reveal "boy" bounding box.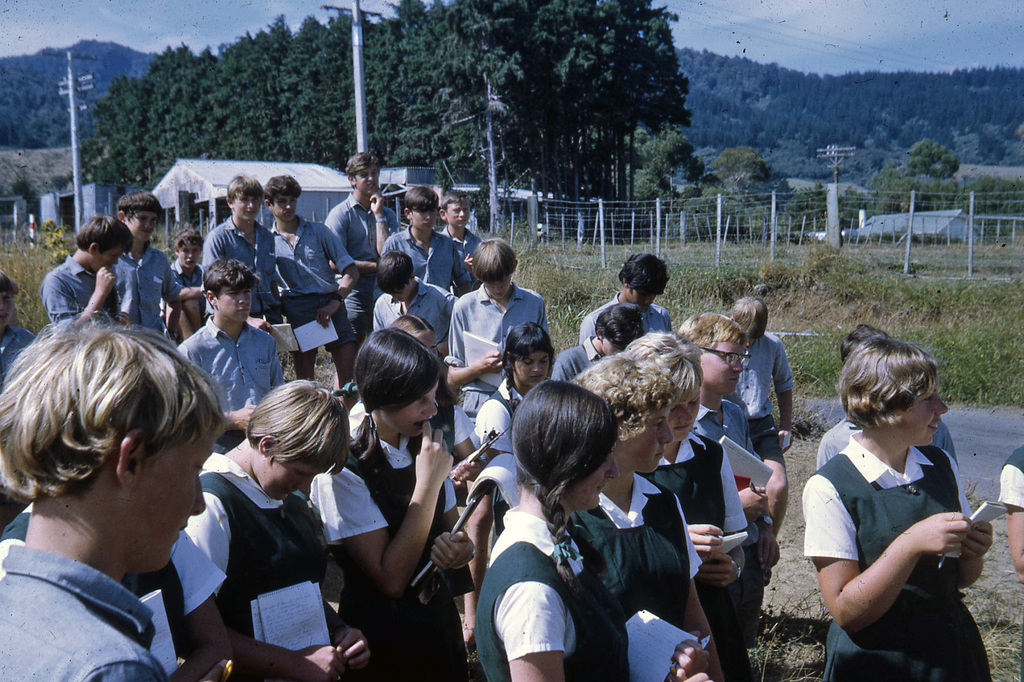
Revealed: select_region(438, 189, 486, 288).
